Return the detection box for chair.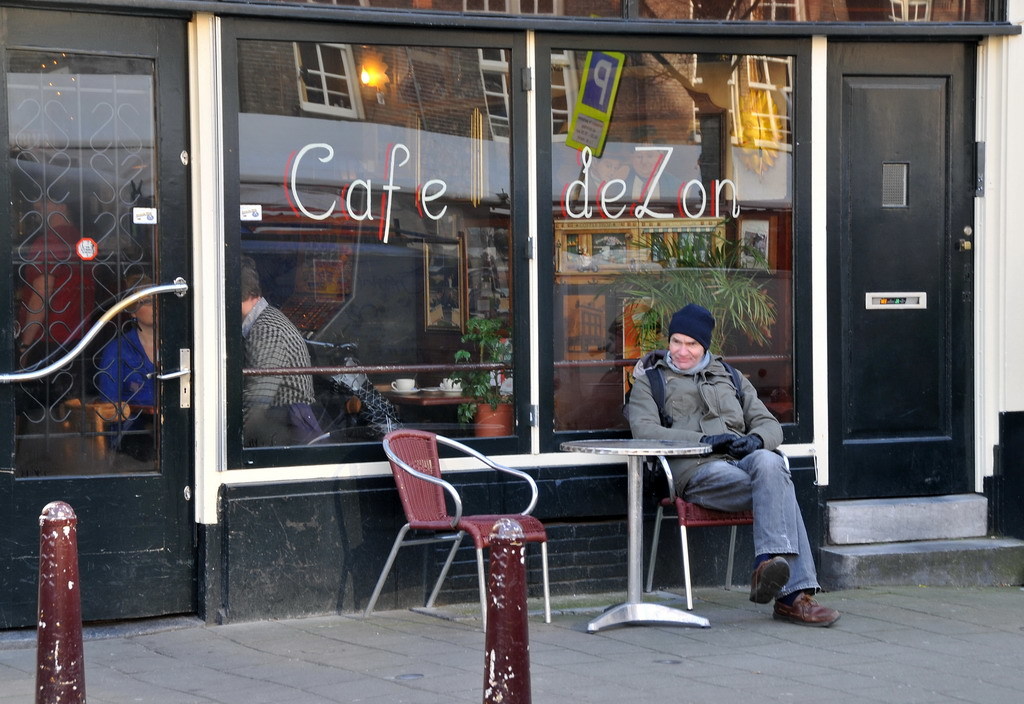
BBox(642, 453, 796, 608).
